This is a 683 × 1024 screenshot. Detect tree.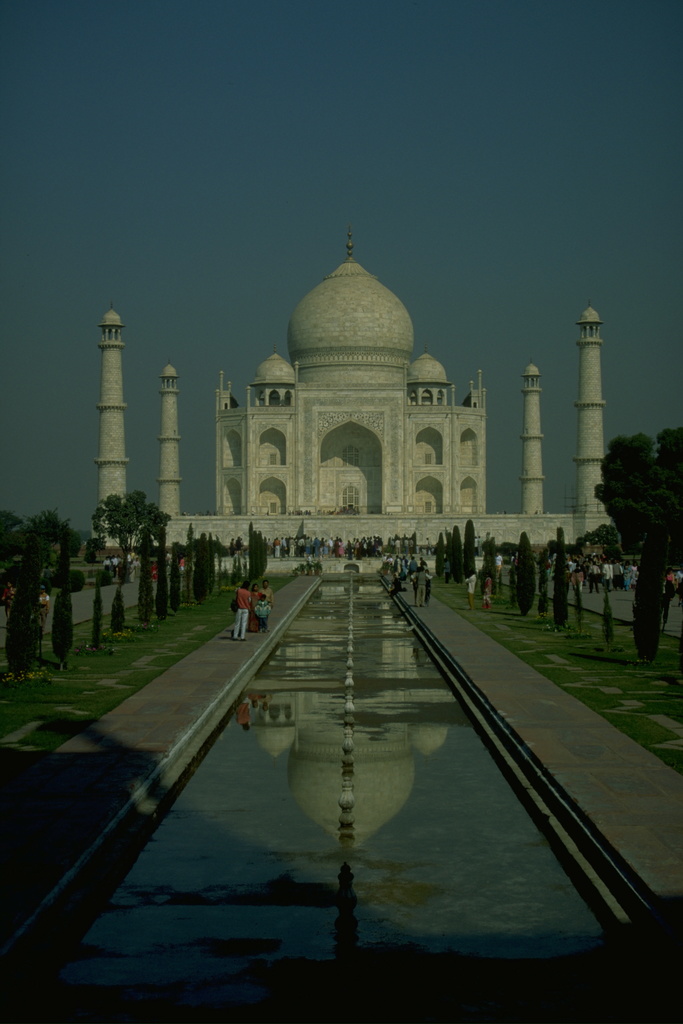
462:520:477:579.
